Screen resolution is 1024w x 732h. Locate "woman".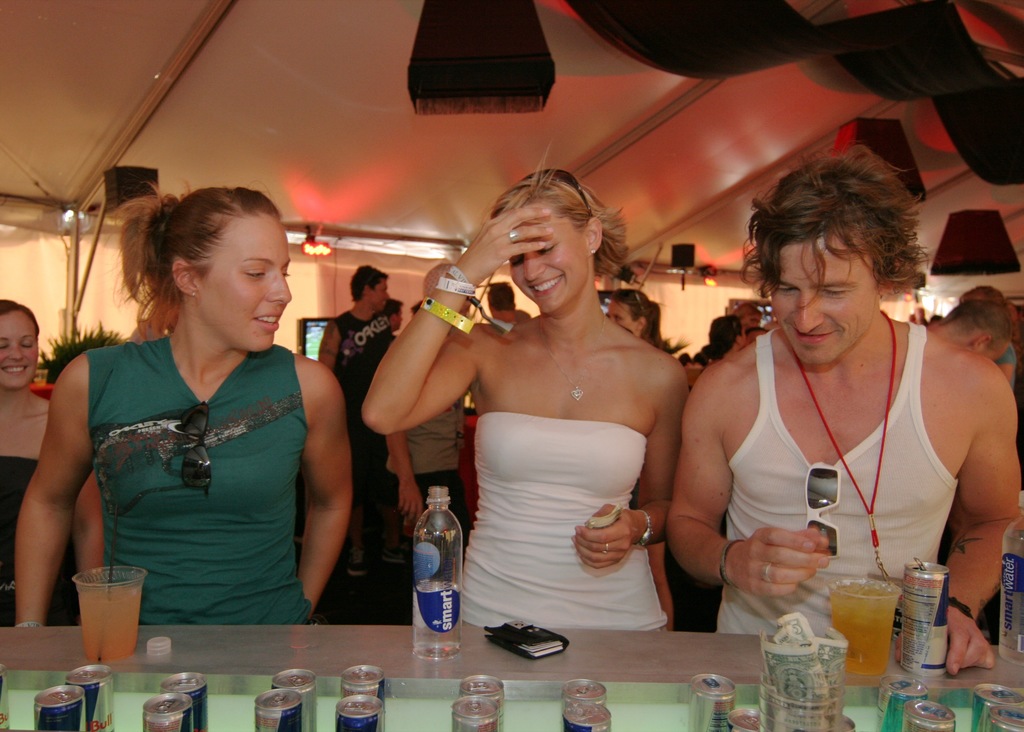
(425,172,717,669).
